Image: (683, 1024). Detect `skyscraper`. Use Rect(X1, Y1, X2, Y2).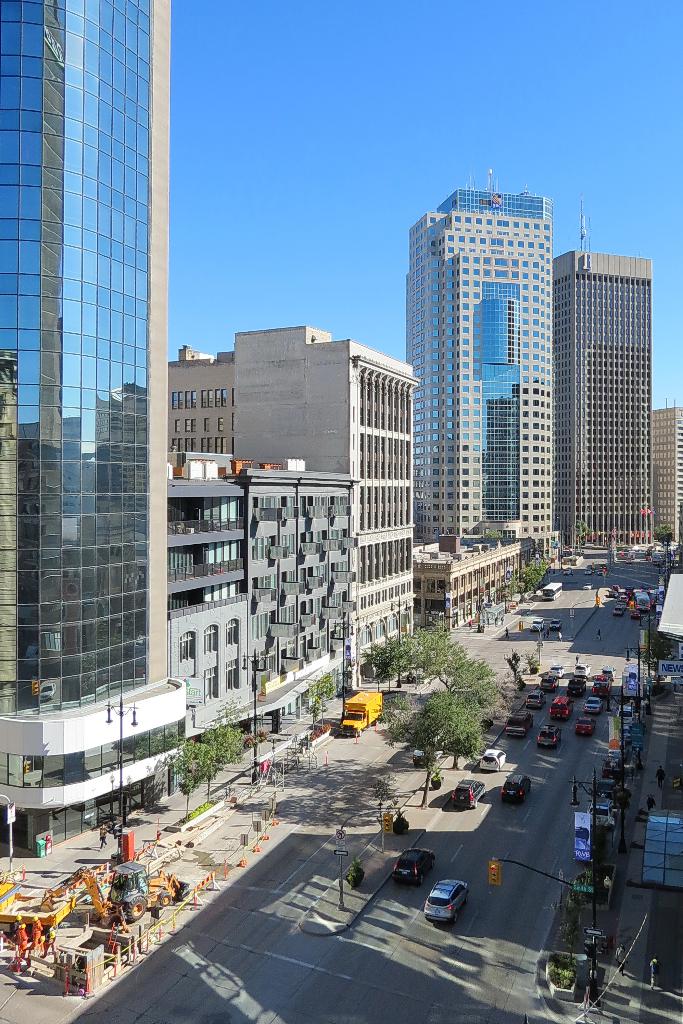
Rect(0, 0, 188, 861).
